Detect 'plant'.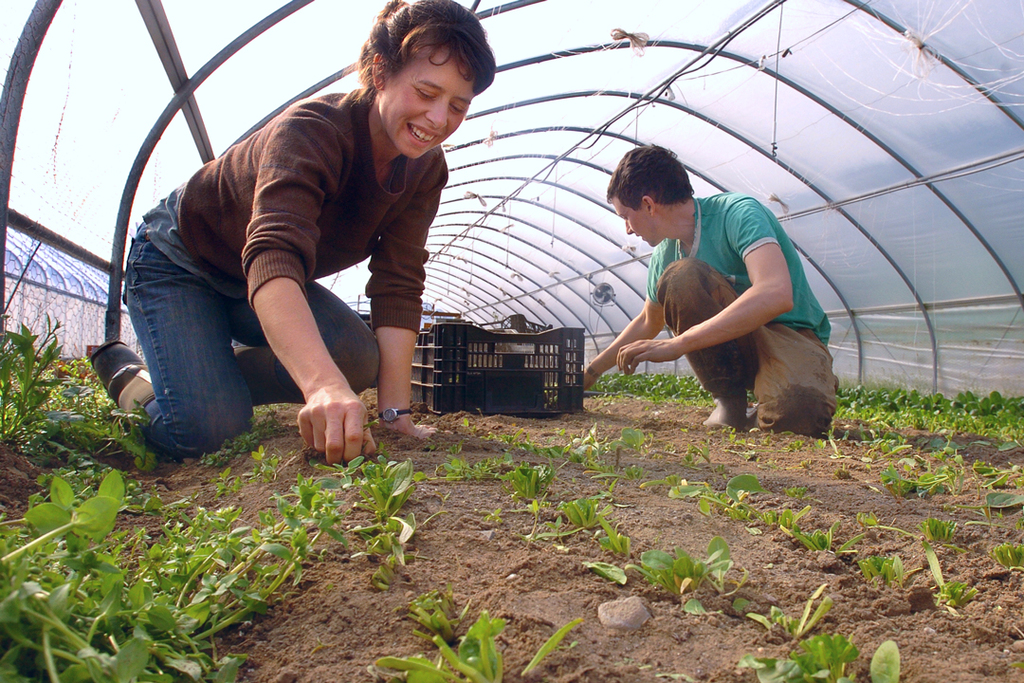
Detected at crop(0, 305, 113, 490).
